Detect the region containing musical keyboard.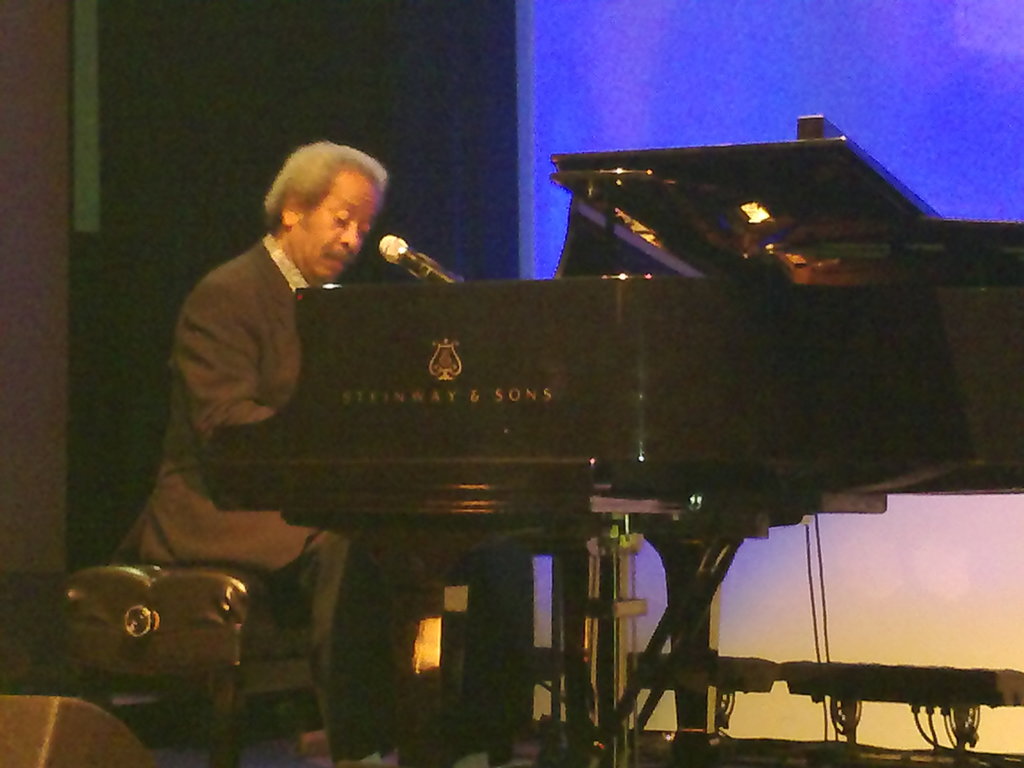
<region>211, 233, 988, 556</region>.
